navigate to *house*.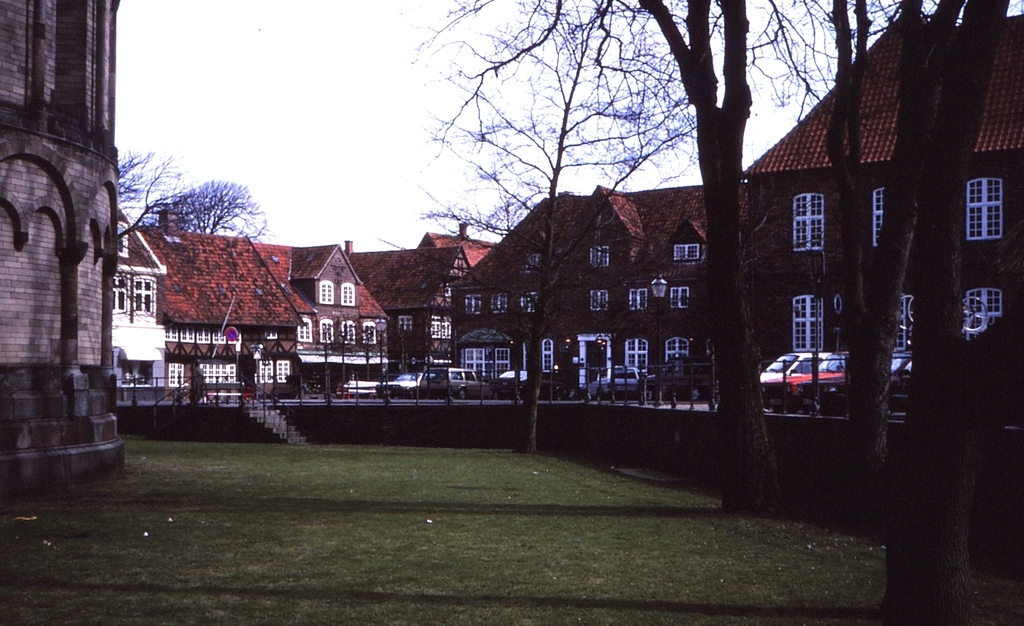
Navigation target: <bbox>105, 208, 172, 400</bbox>.
